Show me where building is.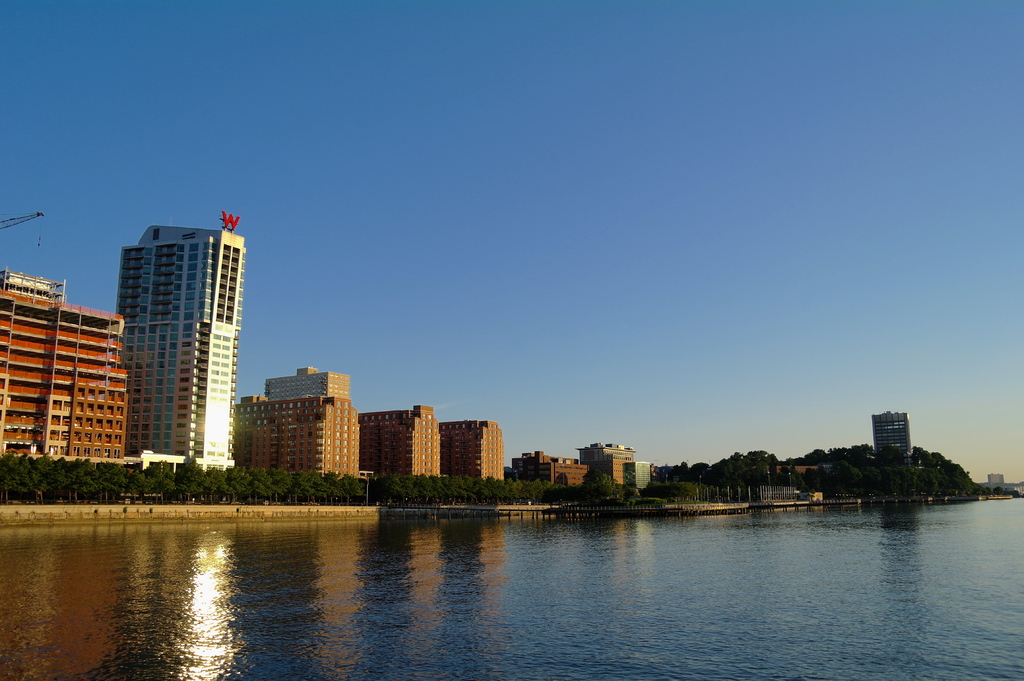
building is at <bbox>0, 268, 134, 459</bbox>.
